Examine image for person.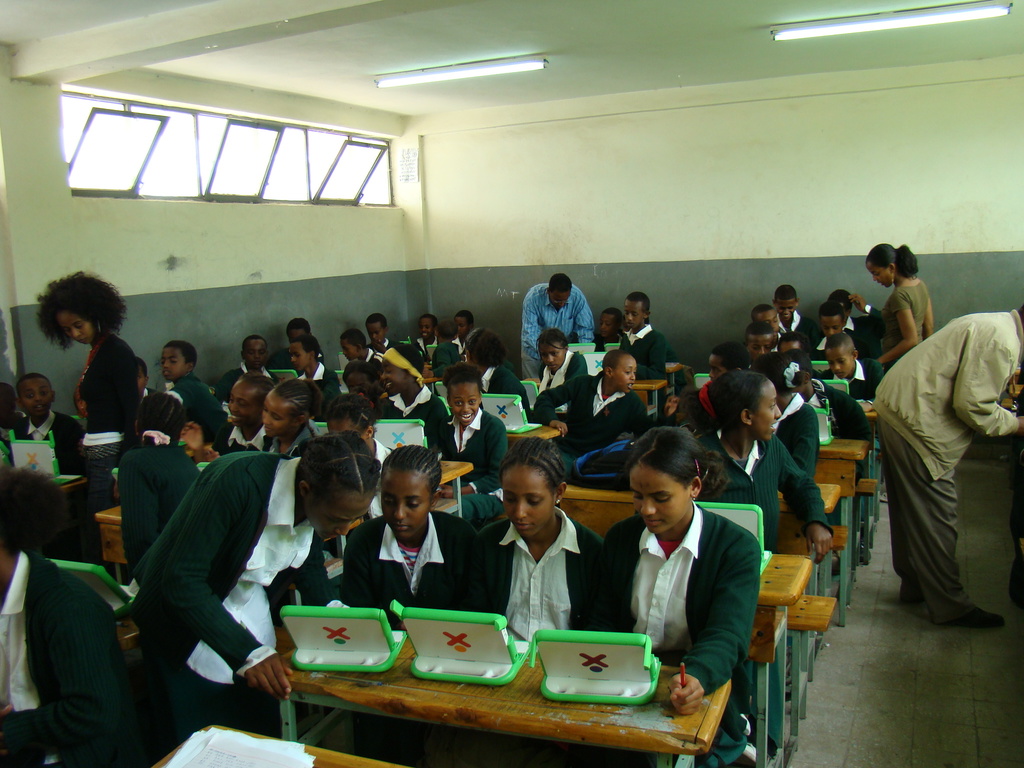
Examination result: <bbox>134, 441, 380, 762</bbox>.
